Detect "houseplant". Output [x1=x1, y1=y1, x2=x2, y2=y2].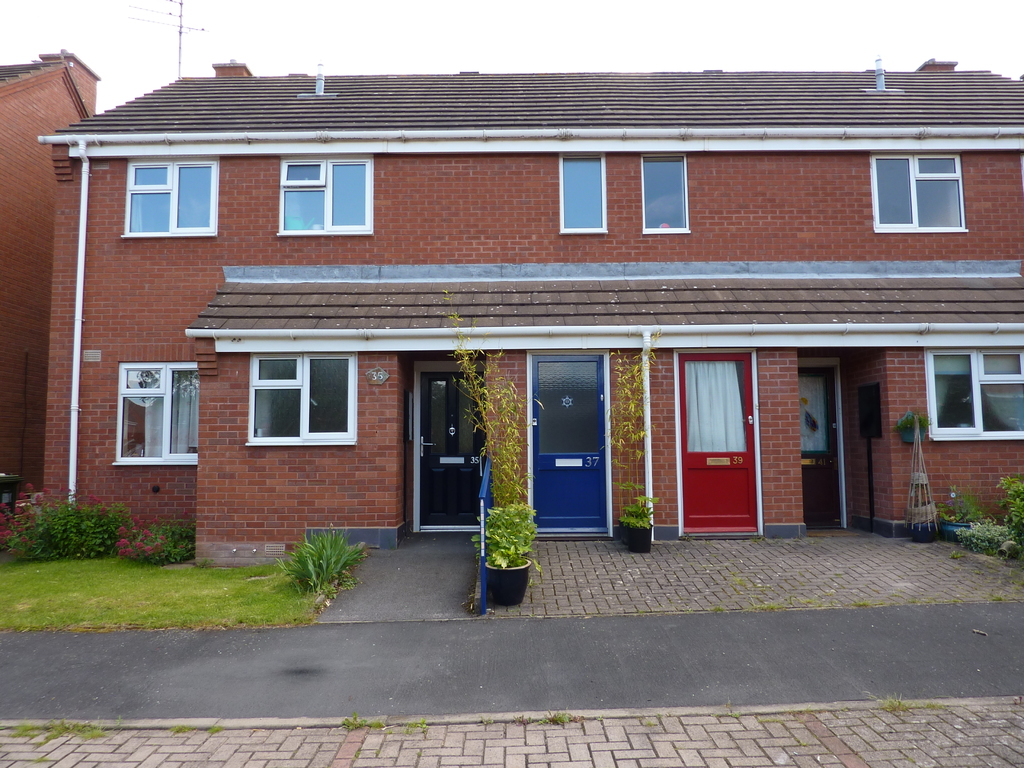
[x1=617, y1=519, x2=628, y2=544].
